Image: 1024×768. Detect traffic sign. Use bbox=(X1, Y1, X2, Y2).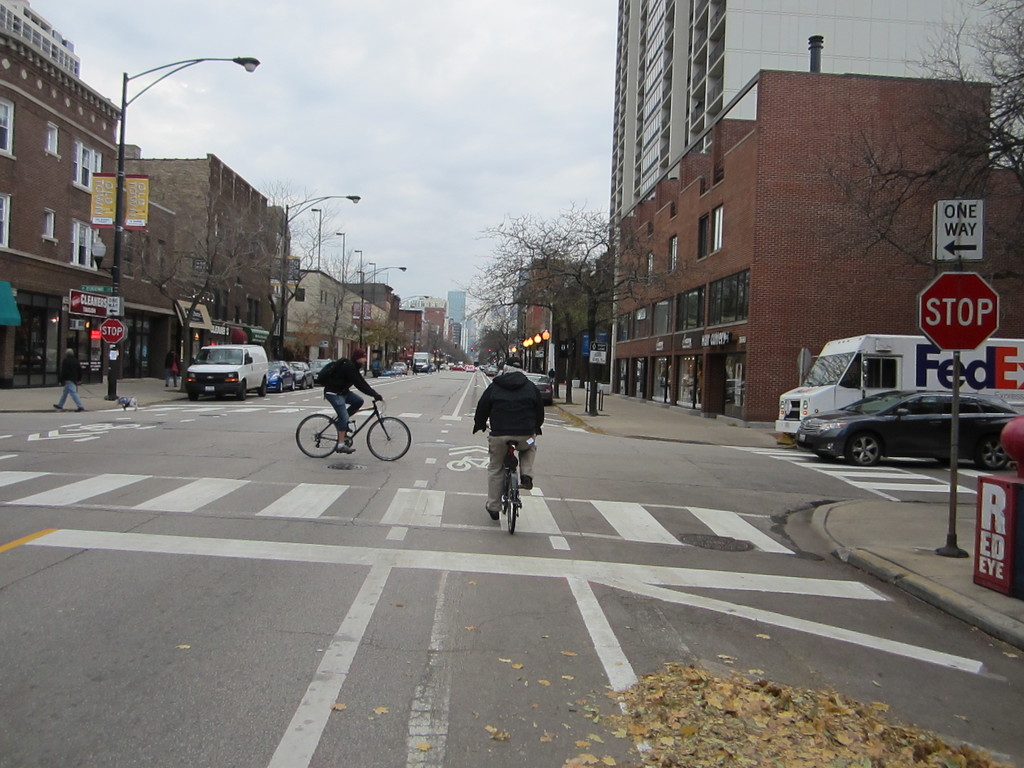
bbox=(589, 340, 606, 365).
